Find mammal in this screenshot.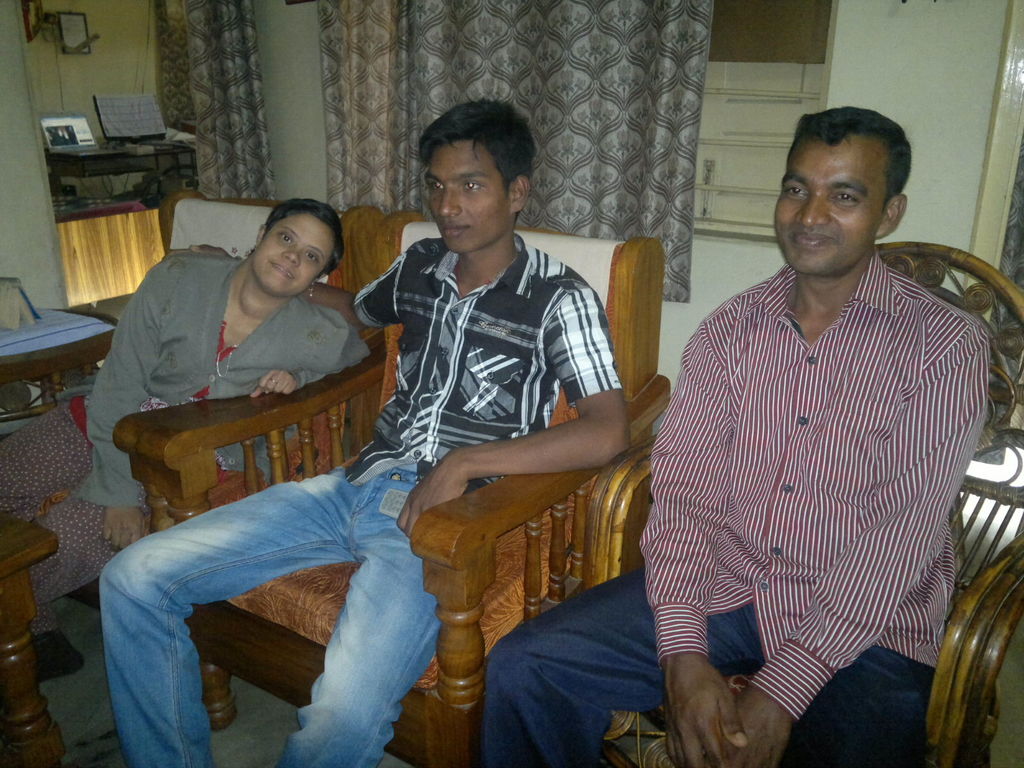
The bounding box for mammal is 644, 67, 993, 767.
